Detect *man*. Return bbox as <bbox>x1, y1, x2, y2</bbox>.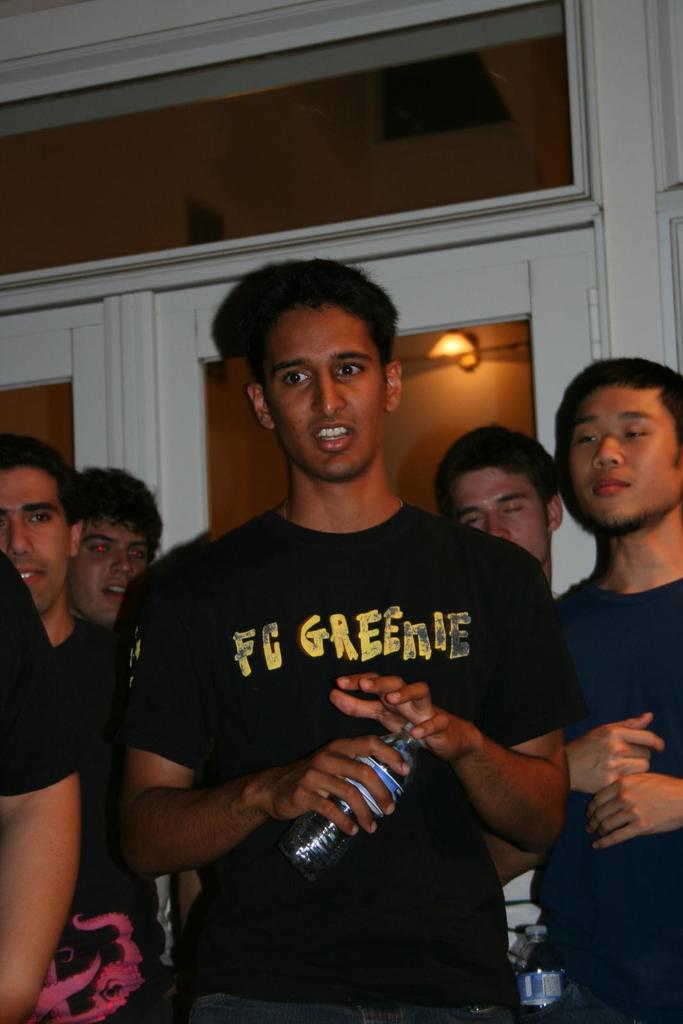
<bbox>531, 349, 682, 1023</bbox>.
